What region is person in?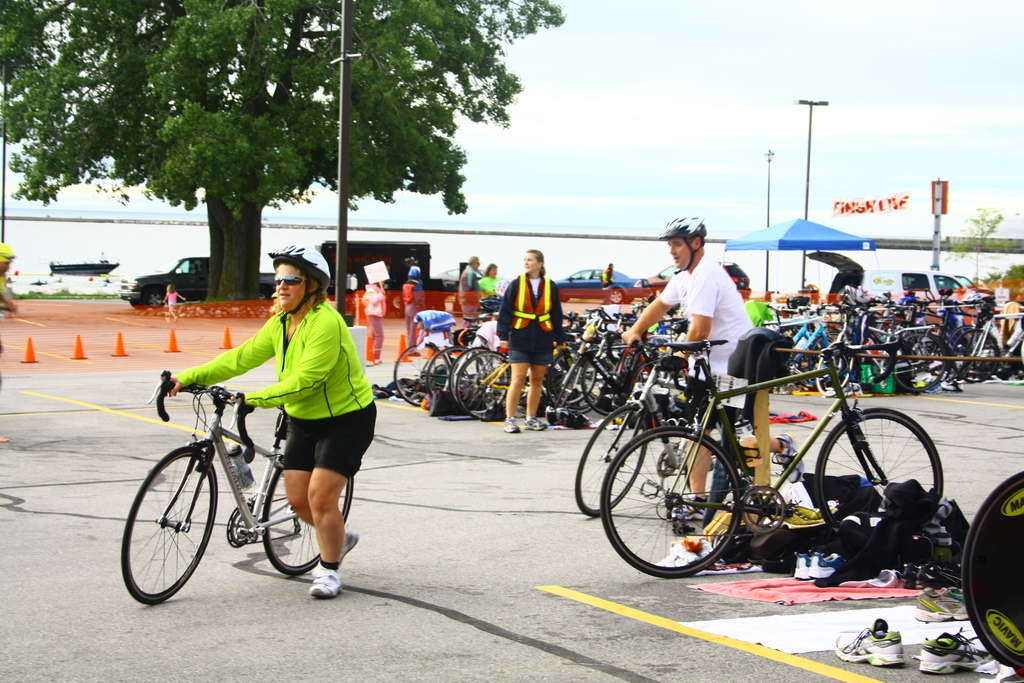
615:215:755:516.
